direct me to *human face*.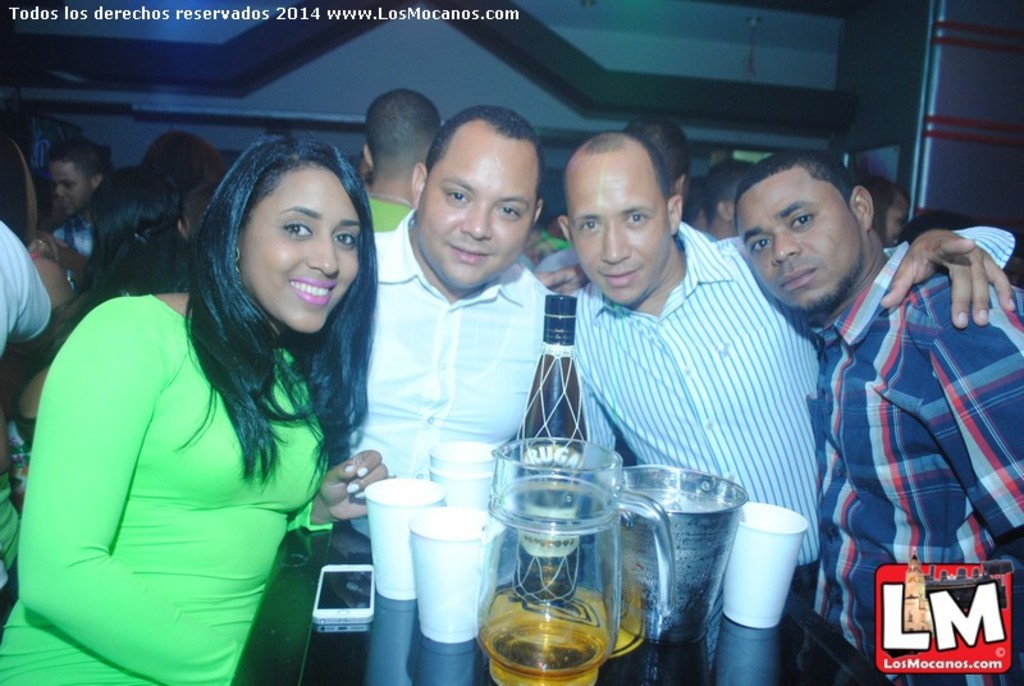
Direction: 567,154,671,299.
